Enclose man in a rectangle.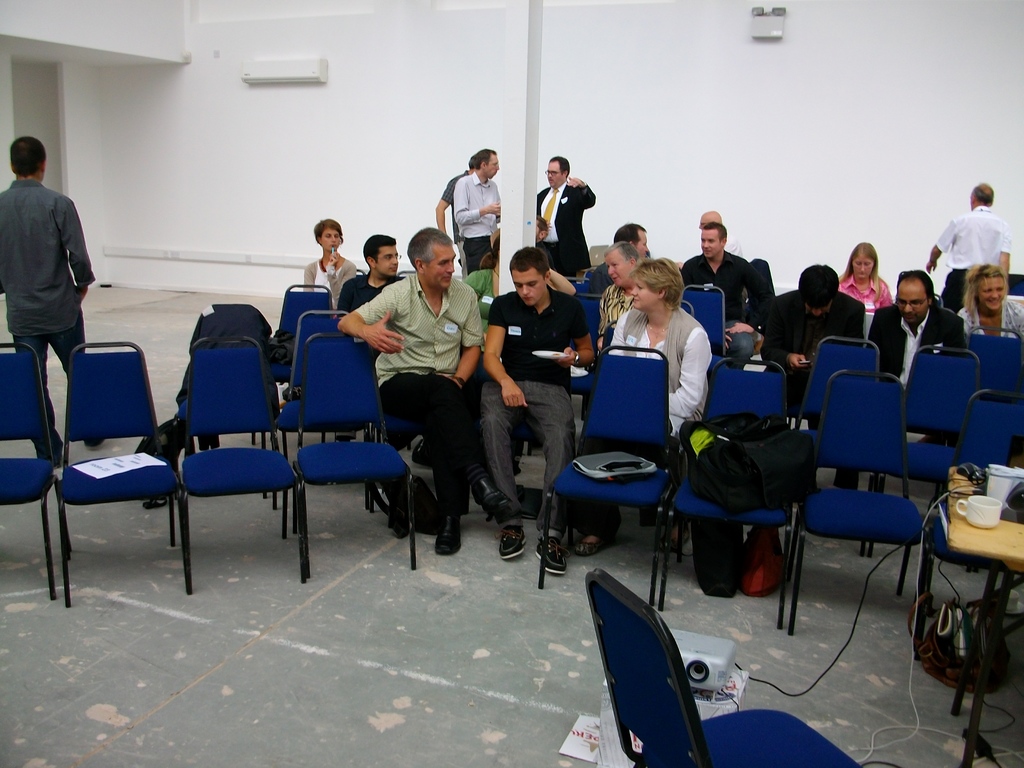
{"left": 365, "top": 239, "right": 504, "bottom": 548}.
